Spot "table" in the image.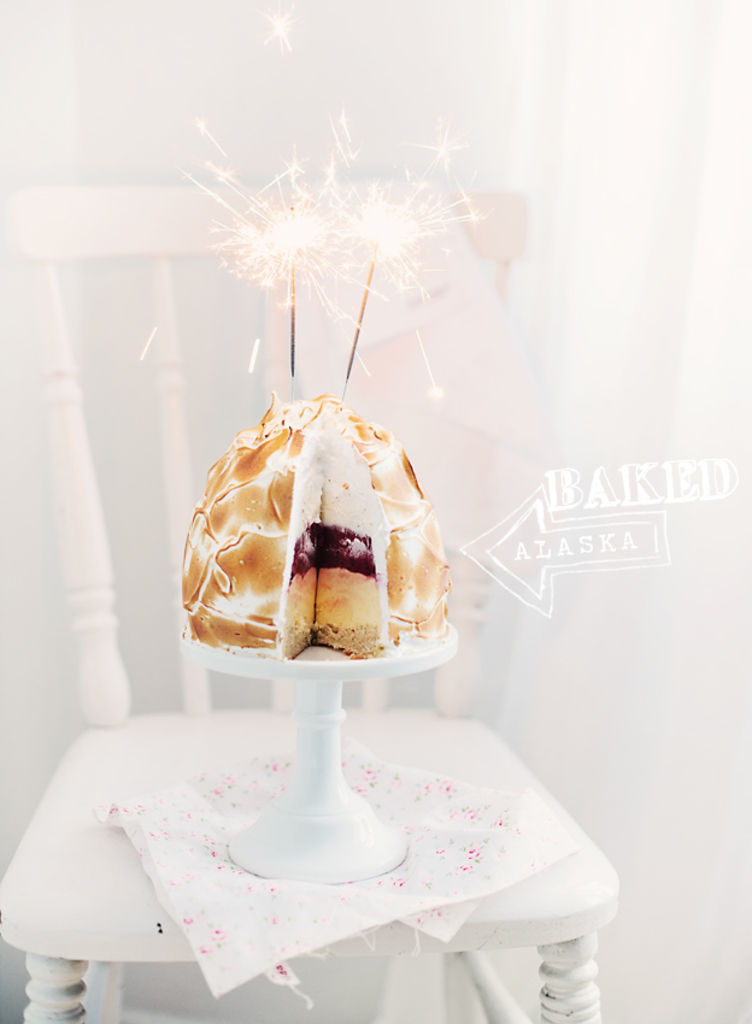
"table" found at <box>23,666,609,990</box>.
